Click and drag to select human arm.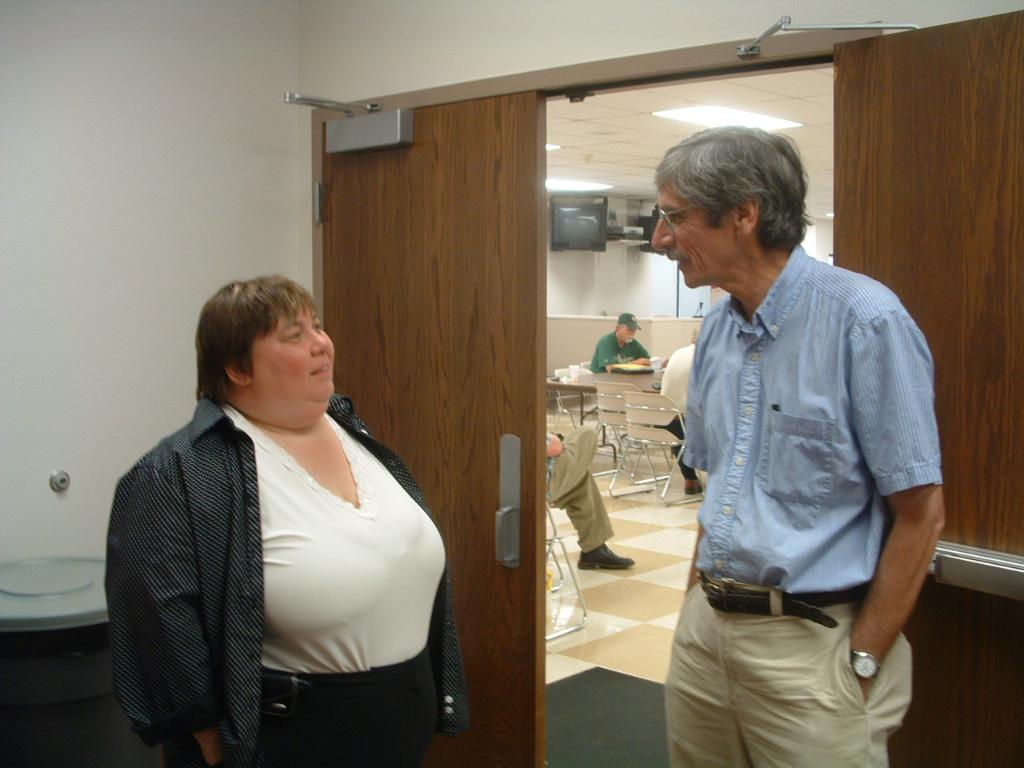
Selection: [x1=598, y1=338, x2=652, y2=372].
